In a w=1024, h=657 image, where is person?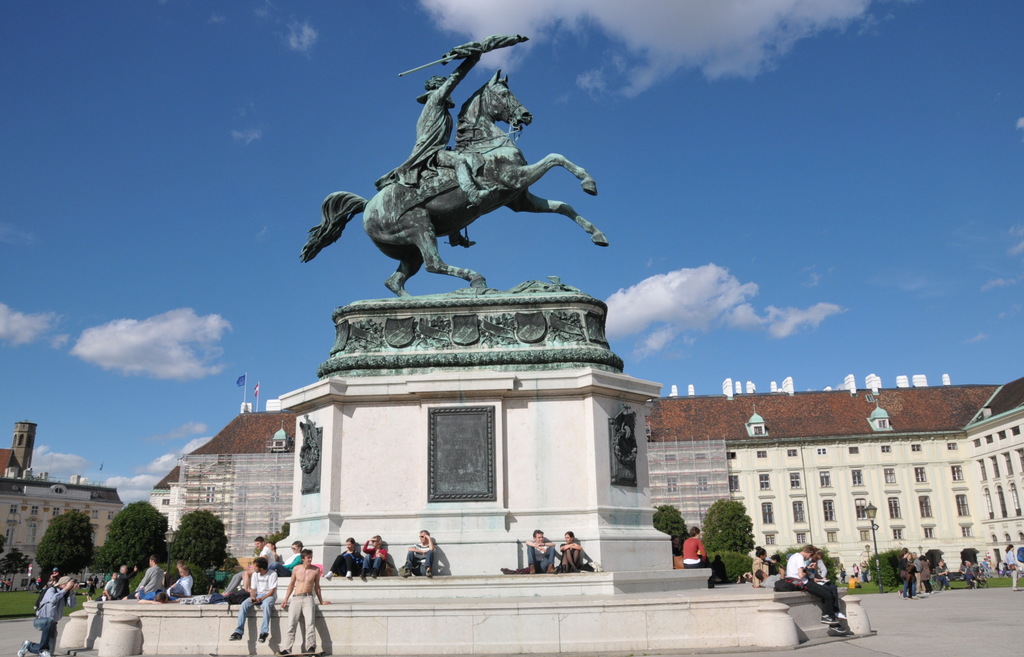
locate(524, 528, 559, 576).
